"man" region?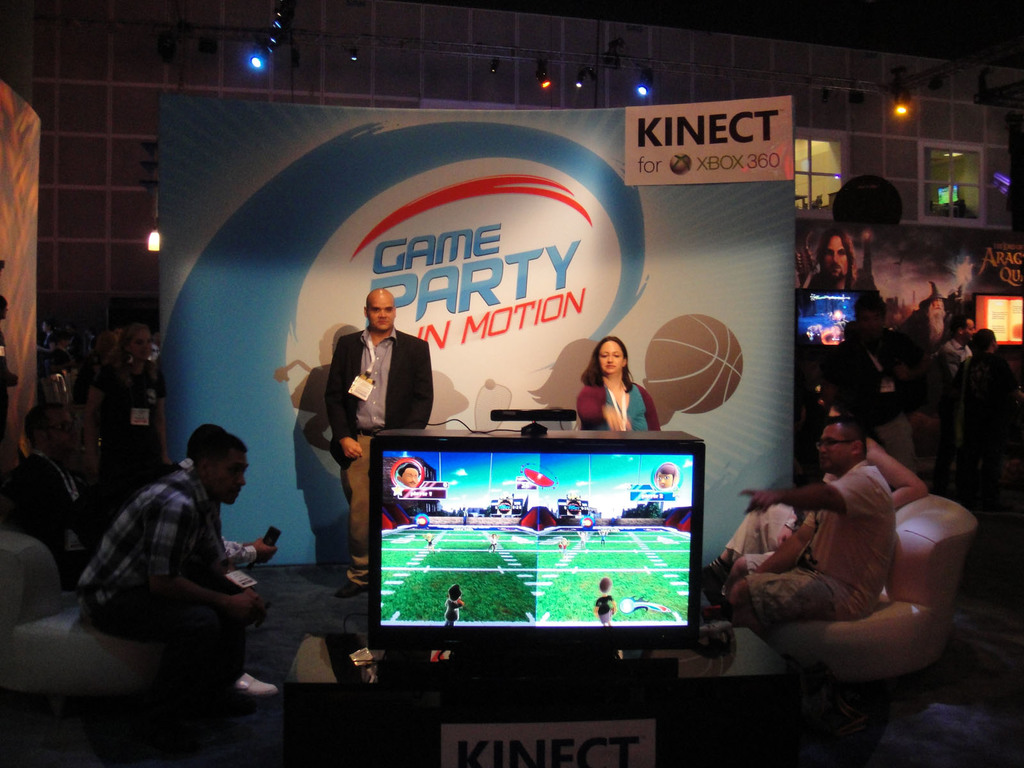
BBox(67, 406, 299, 719)
